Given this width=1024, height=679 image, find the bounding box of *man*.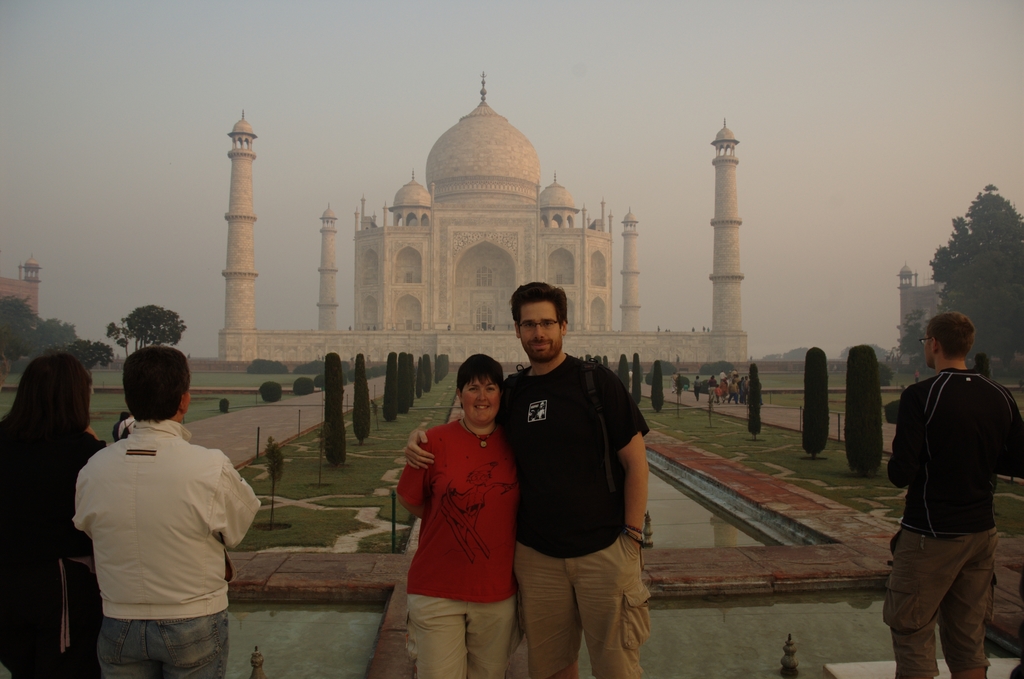
box=[886, 309, 1023, 678].
